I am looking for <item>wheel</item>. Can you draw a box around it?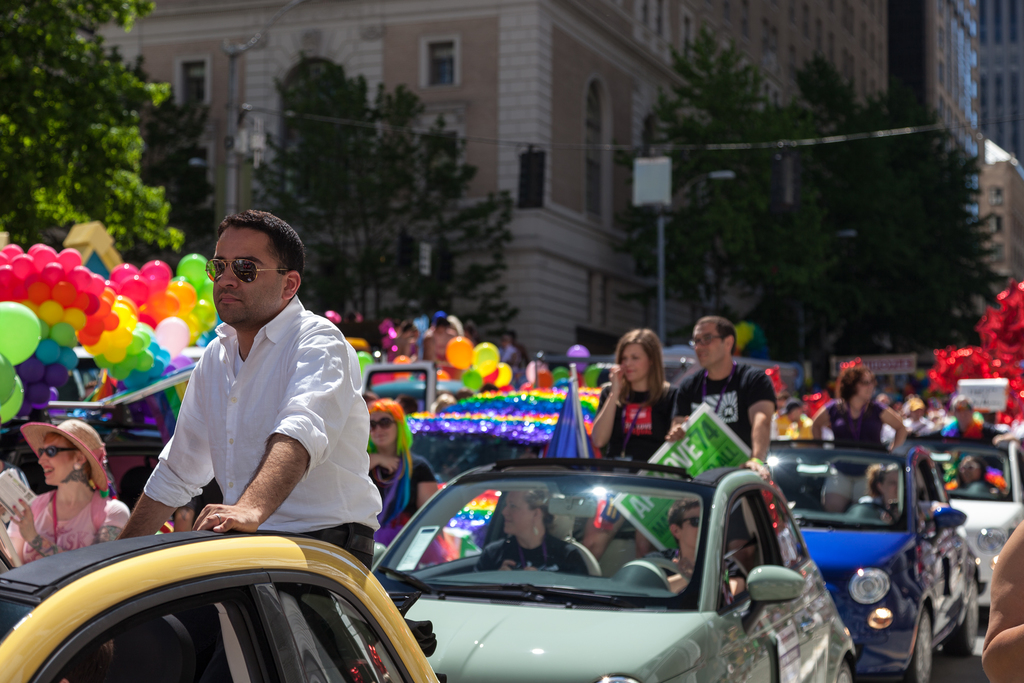
Sure, the bounding box is (left=638, top=558, right=692, bottom=586).
